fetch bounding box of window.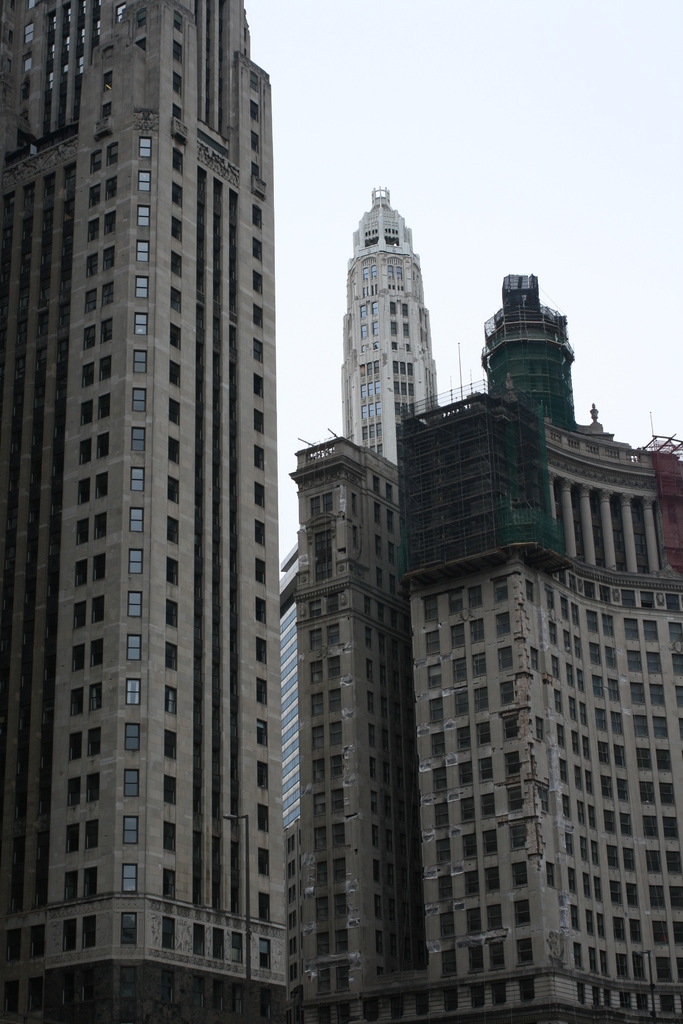
Bbox: <box>623,847,638,867</box>.
